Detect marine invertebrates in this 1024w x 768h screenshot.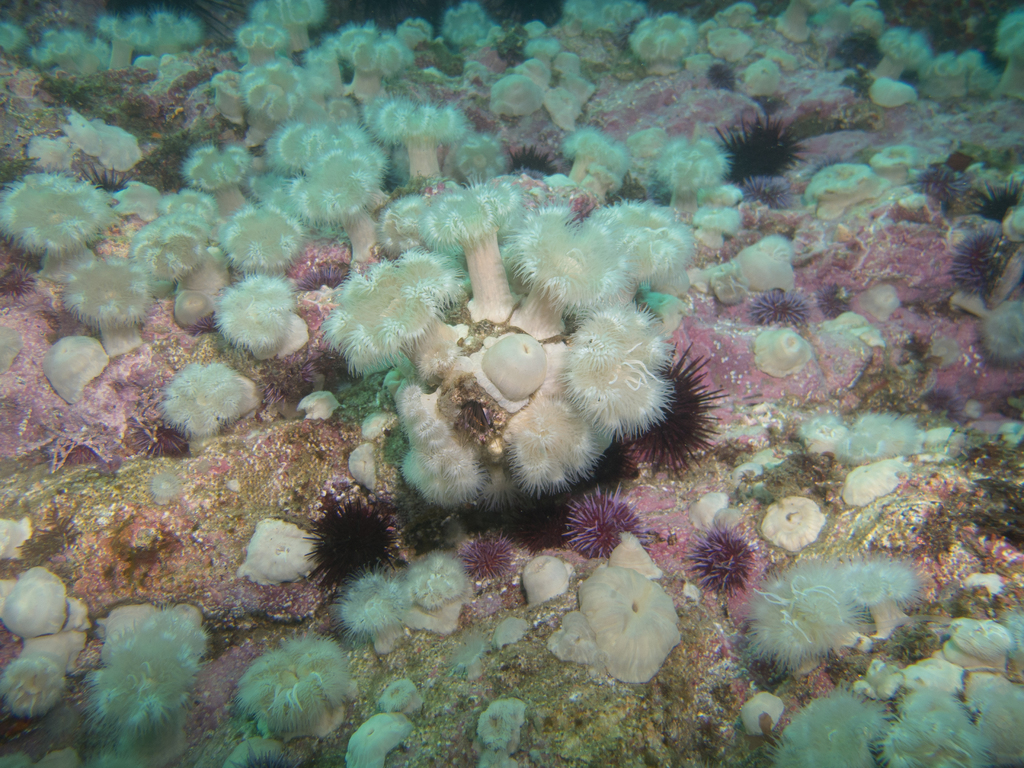
Detection: [left=344, top=700, right=419, bottom=767].
